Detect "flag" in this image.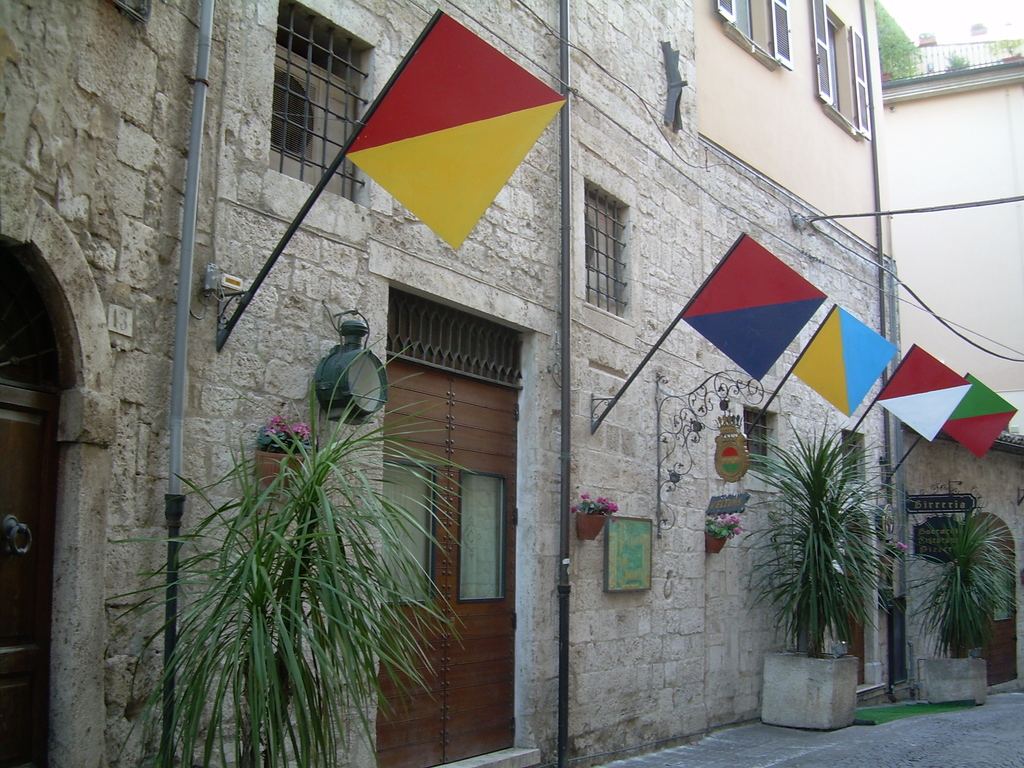
Detection: region(355, 6, 571, 258).
